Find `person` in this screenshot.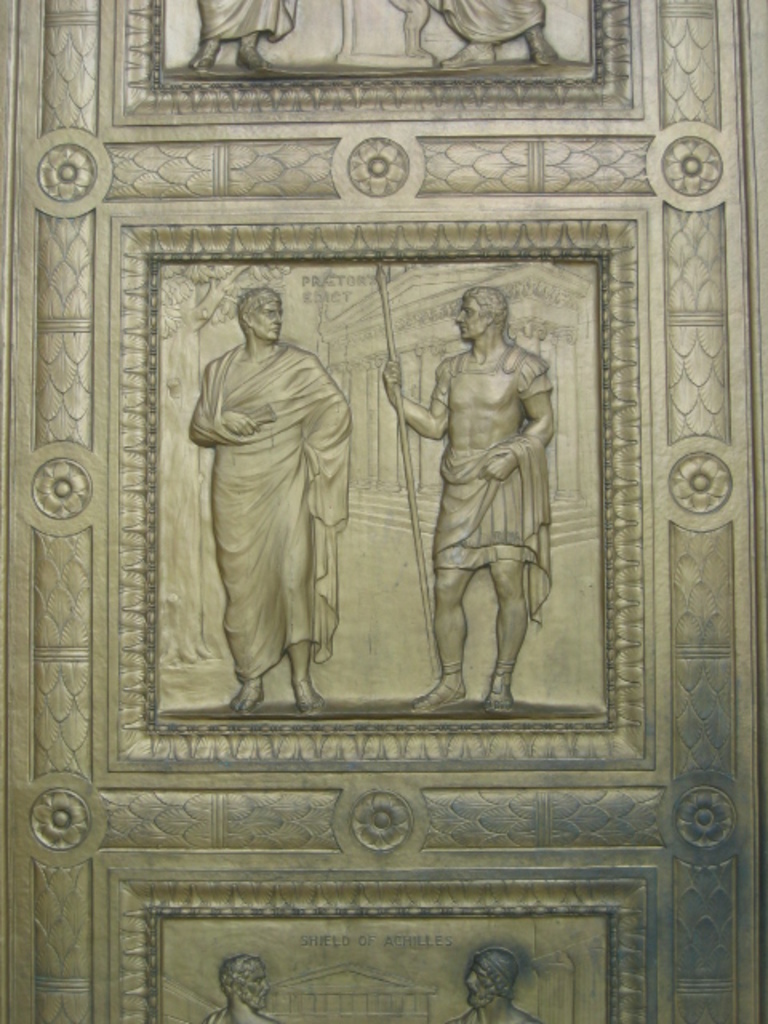
The bounding box for `person` is 446,939,539,1022.
